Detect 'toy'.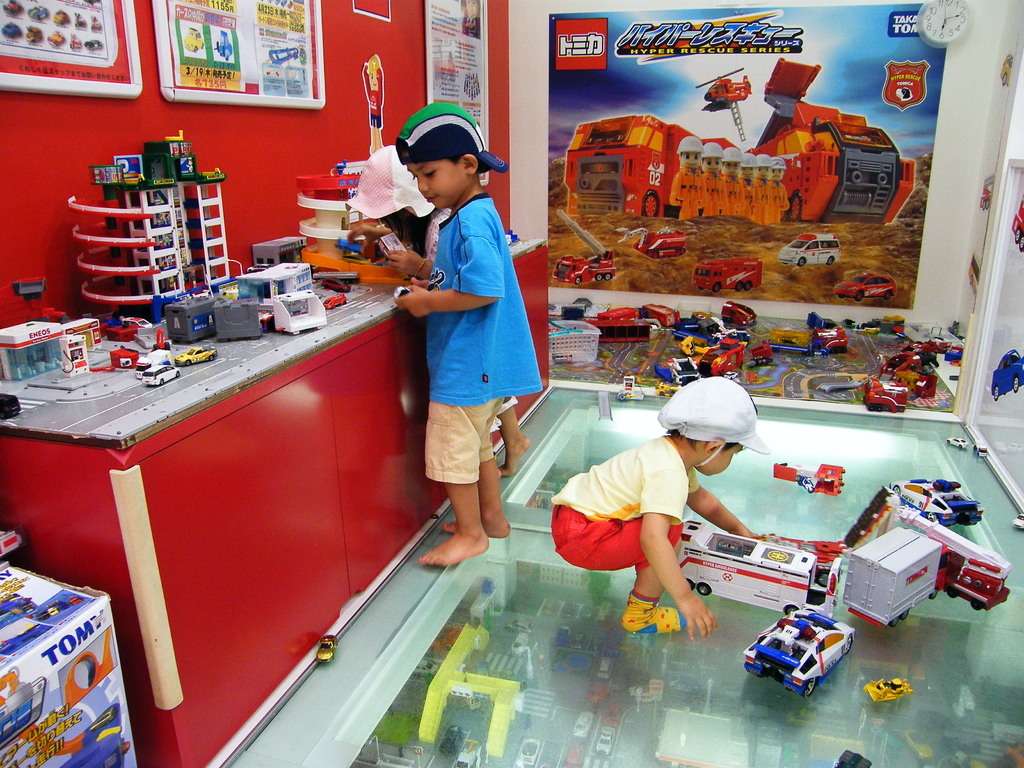
Detected at box=[146, 360, 183, 388].
